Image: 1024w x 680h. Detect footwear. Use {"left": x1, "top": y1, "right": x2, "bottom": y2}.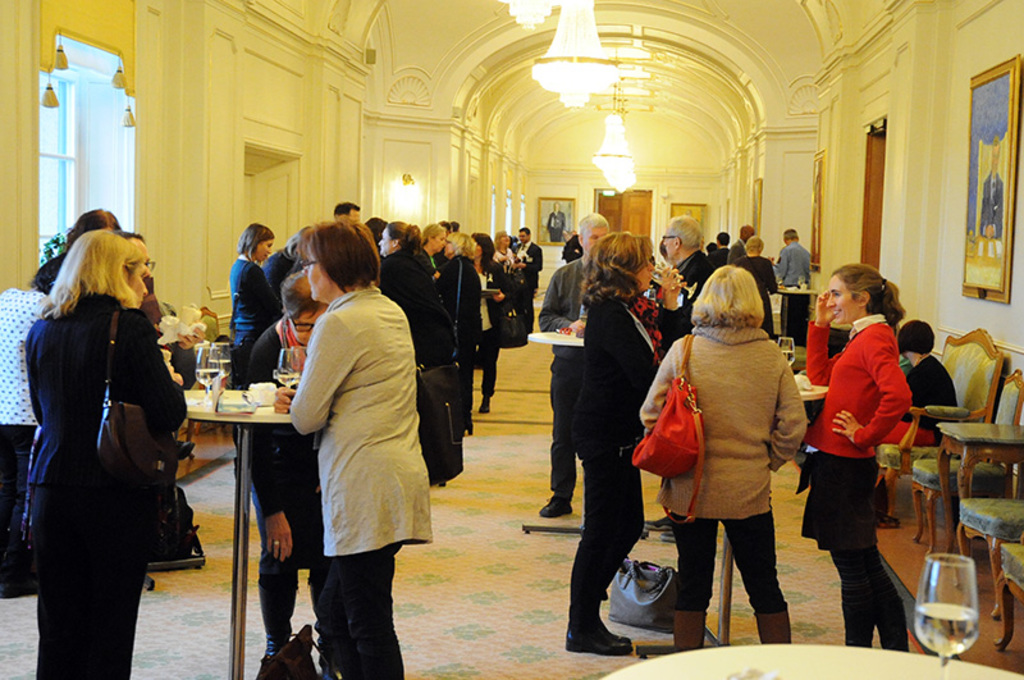
{"left": 566, "top": 639, "right": 631, "bottom": 648}.
